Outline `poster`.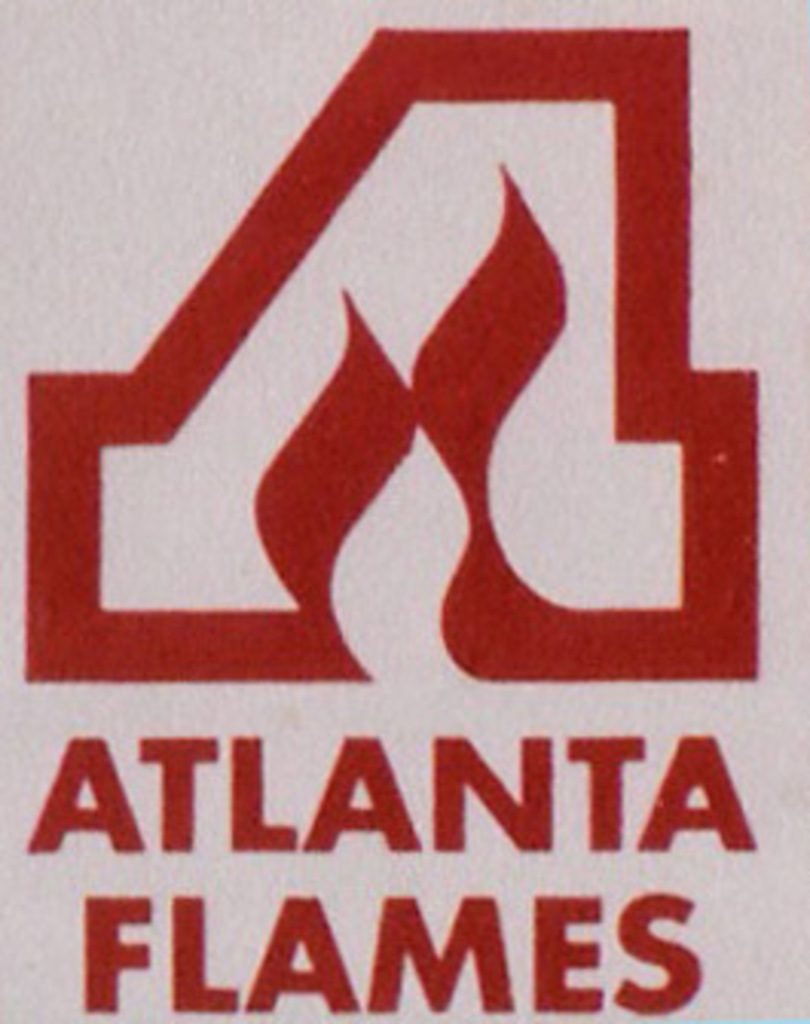
Outline: bbox=[0, 0, 807, 1021].
